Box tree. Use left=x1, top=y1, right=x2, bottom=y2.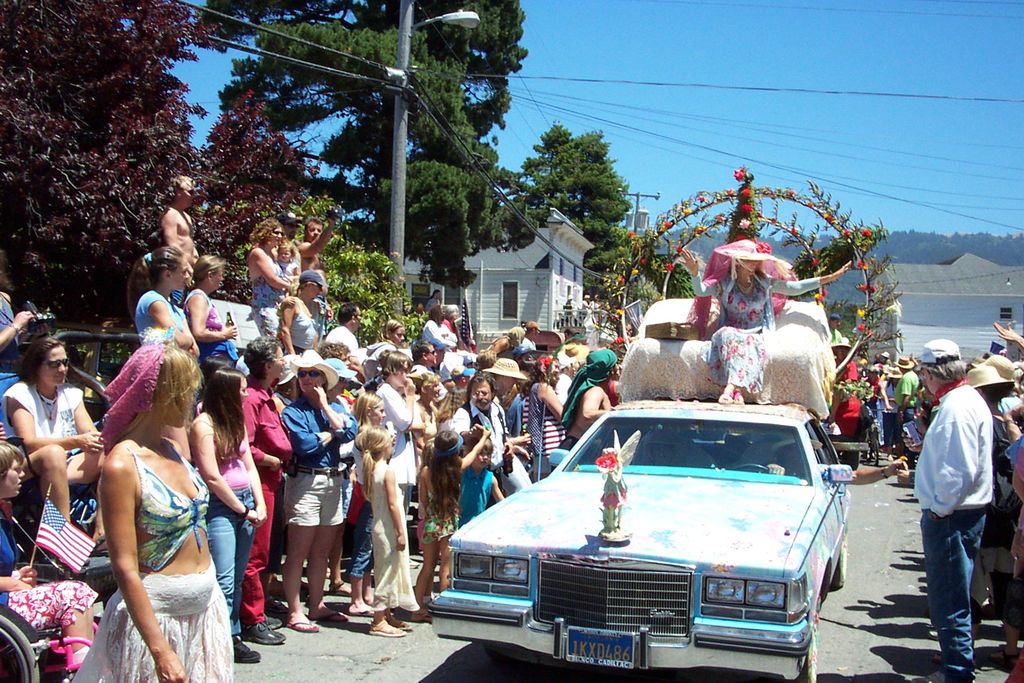
left=8, top=19, right=248, bottom=318.
